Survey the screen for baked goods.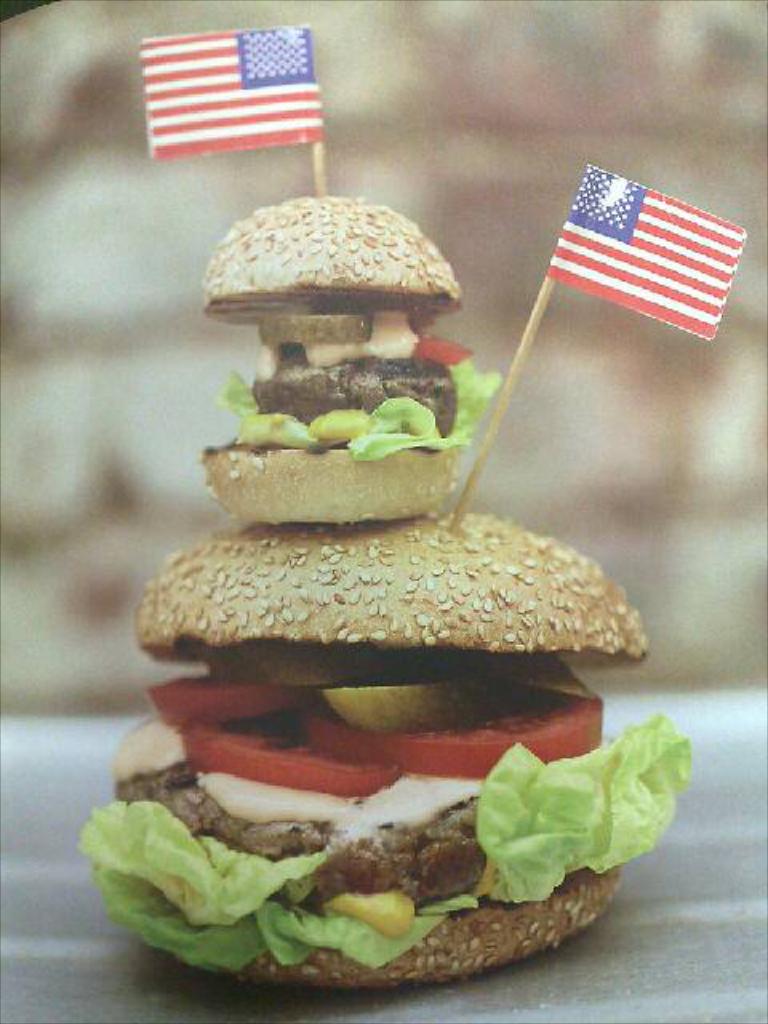
Survey found: l=69, t=504, r=686, b=987.
